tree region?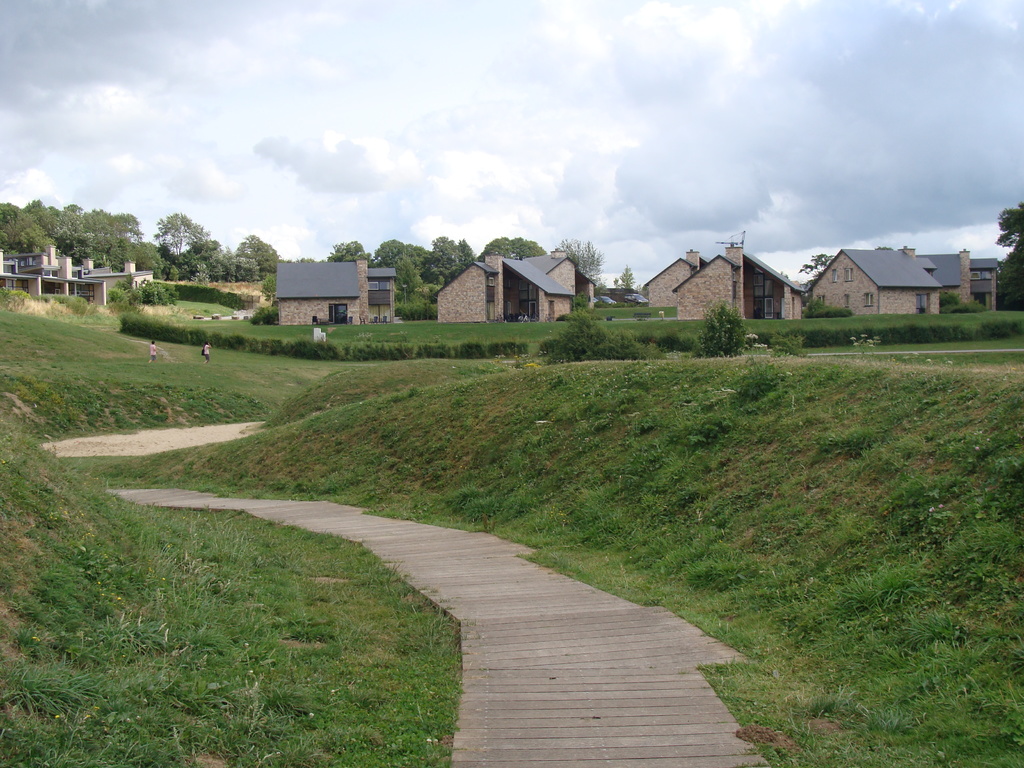
{"left": 990, "top": 201, "right": 1023, "bottom": 284}
